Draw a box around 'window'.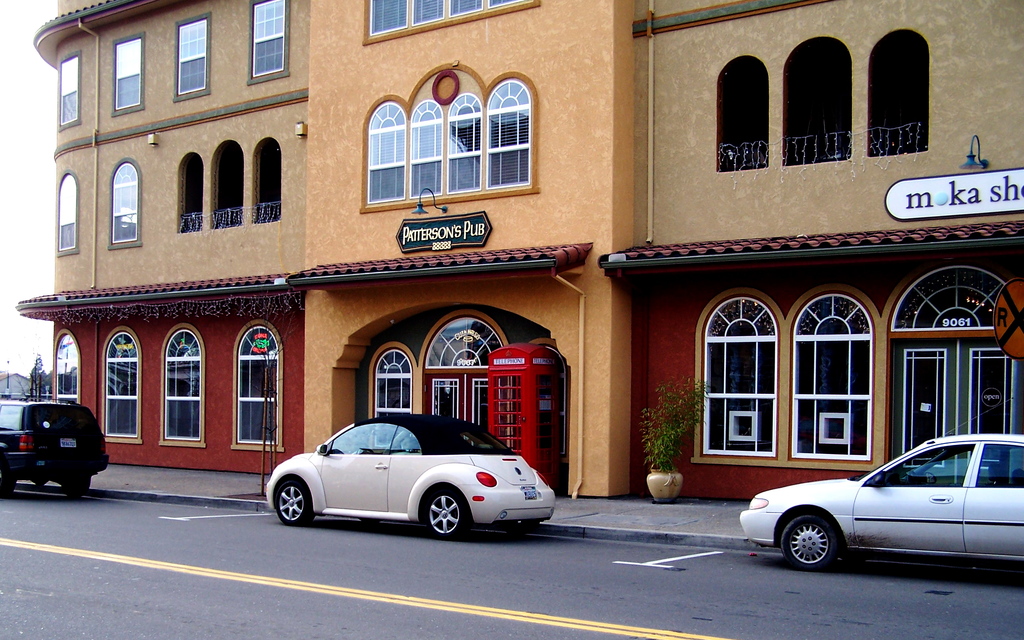
rect(703, 299, 788, 465).
